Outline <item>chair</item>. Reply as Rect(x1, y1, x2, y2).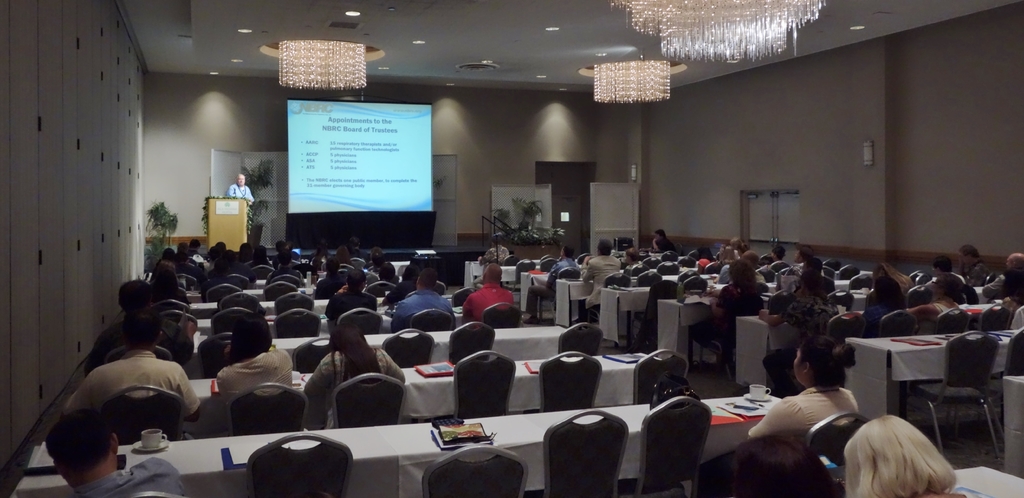
Rect(218, 291, 265, 308).
